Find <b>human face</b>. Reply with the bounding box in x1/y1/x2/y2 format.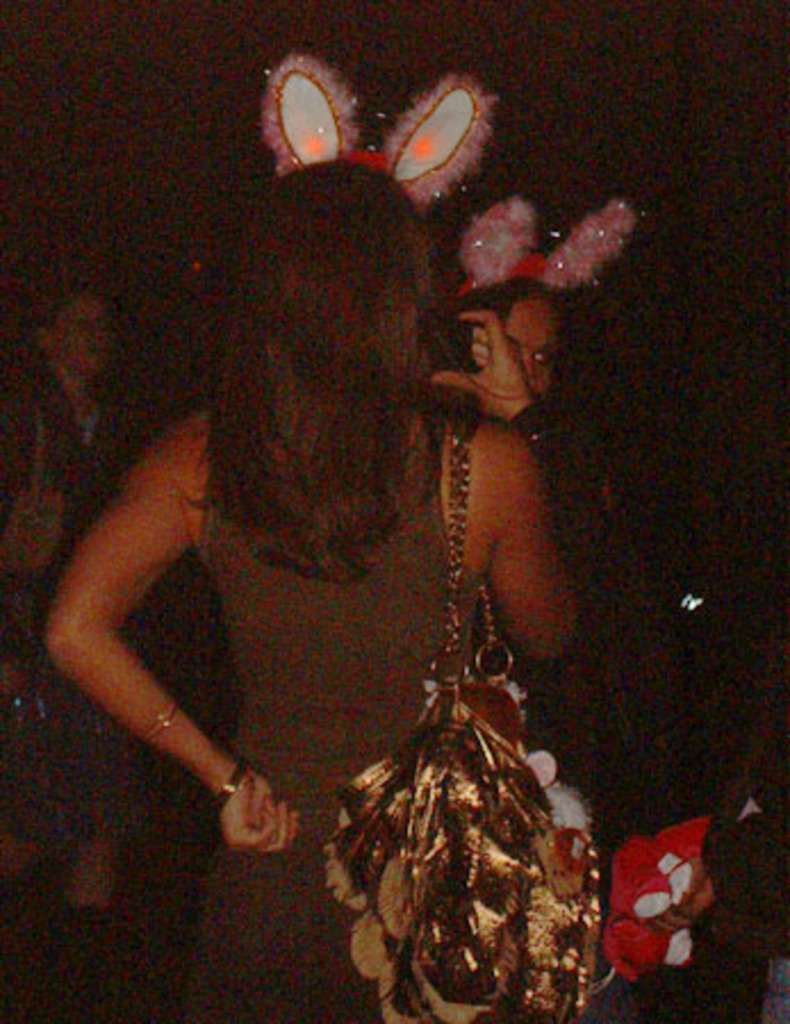
508/307/562/394.
